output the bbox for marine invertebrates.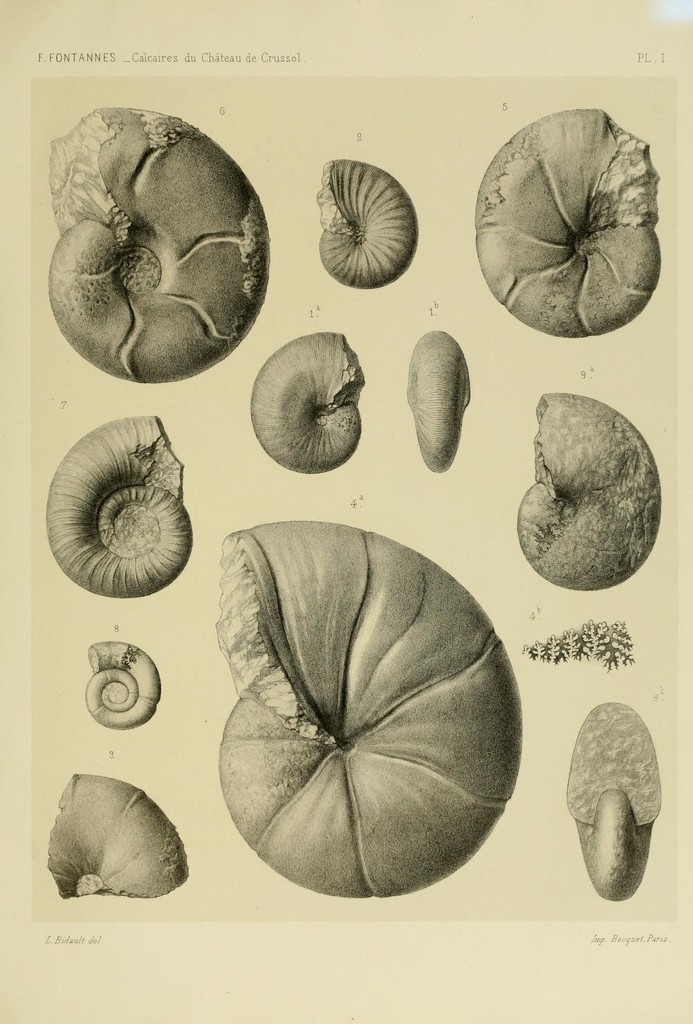
box(45, 99, 273, 391).
